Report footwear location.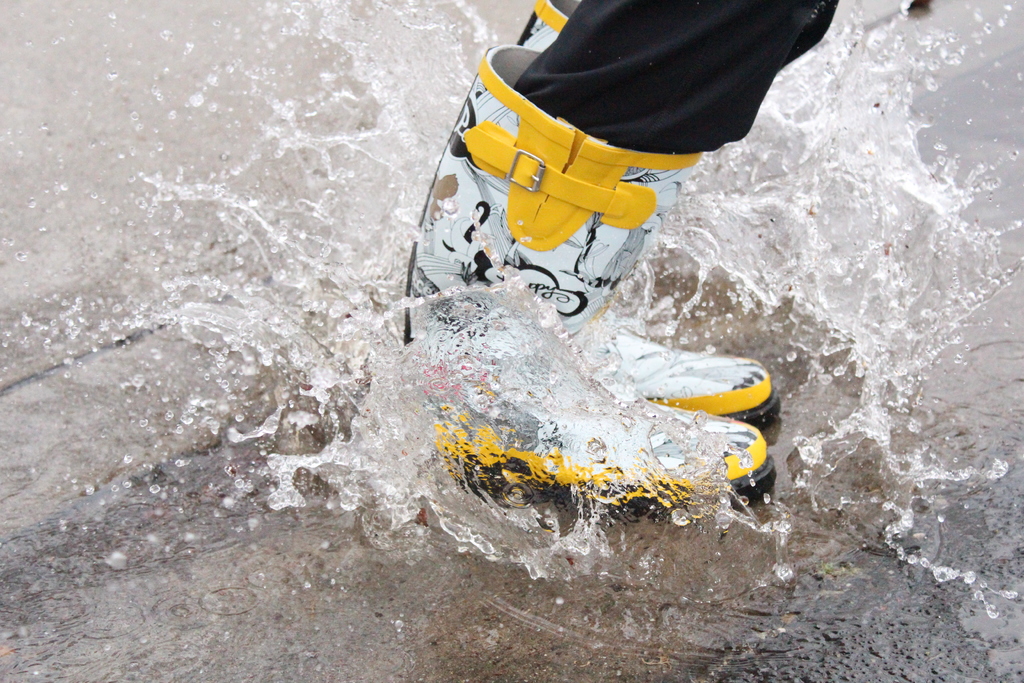
Report: (513,0,785,427).
